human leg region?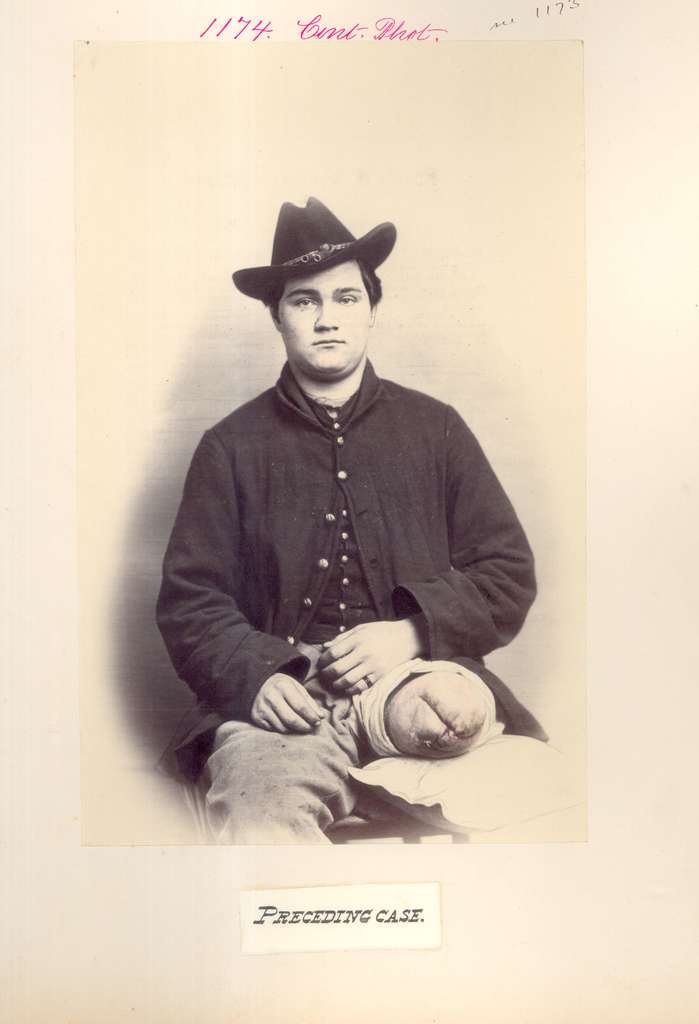
<box>361,662,496,762</box>
